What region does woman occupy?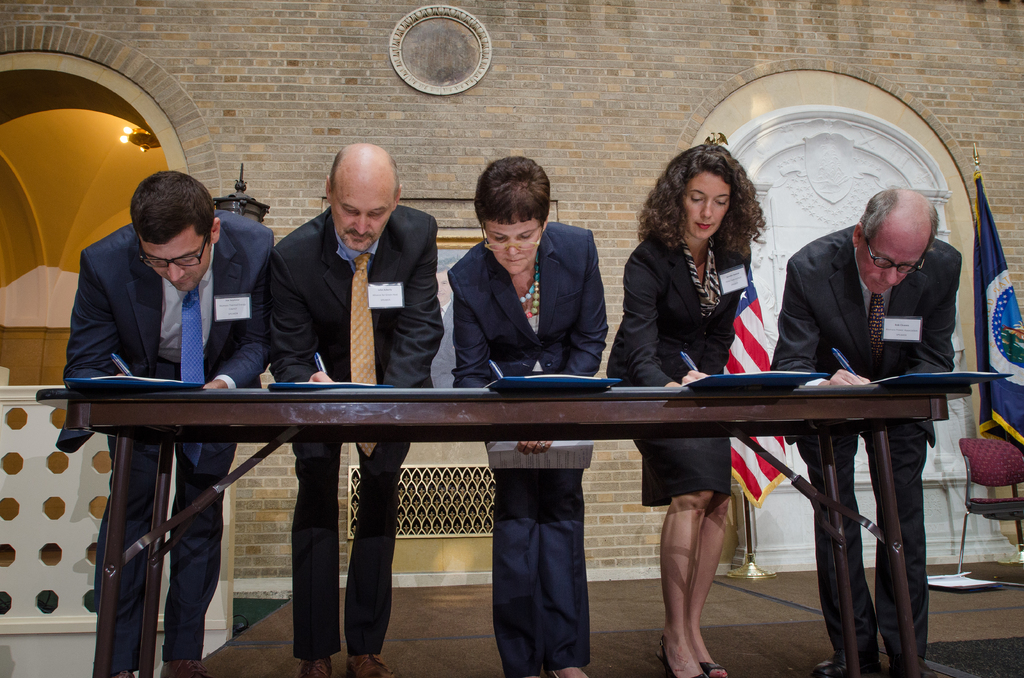
bbox=[604, 143, 752, 677].
